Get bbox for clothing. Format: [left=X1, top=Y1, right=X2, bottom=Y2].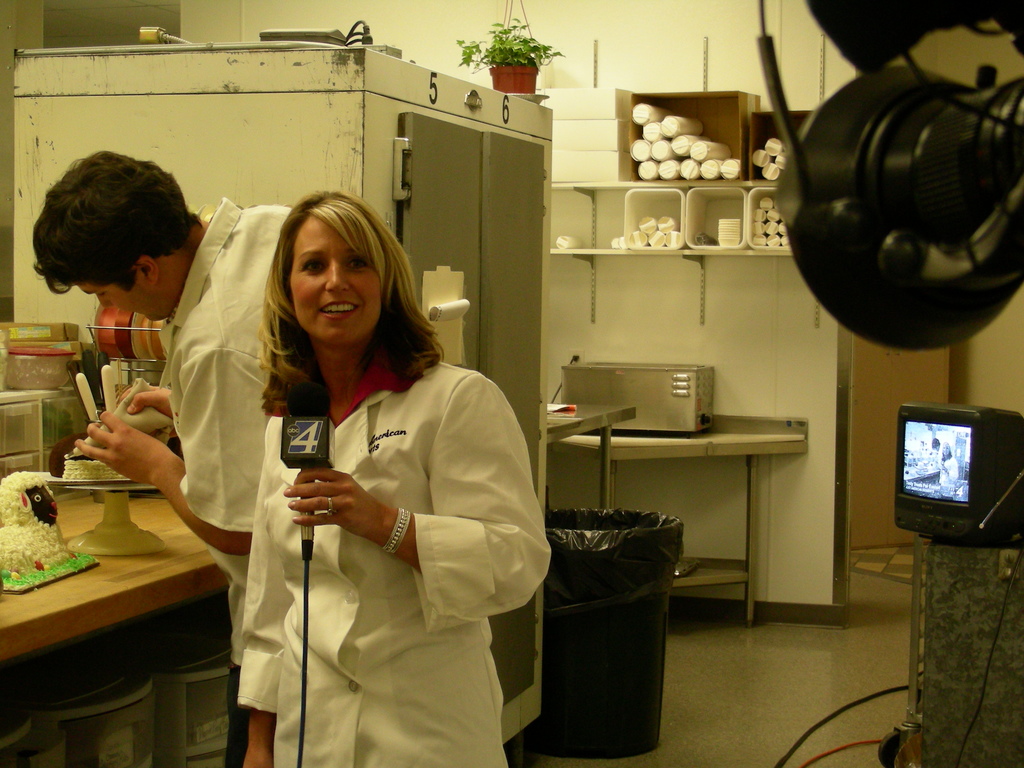
[left=218, top=363, right=555, bottom=767].
